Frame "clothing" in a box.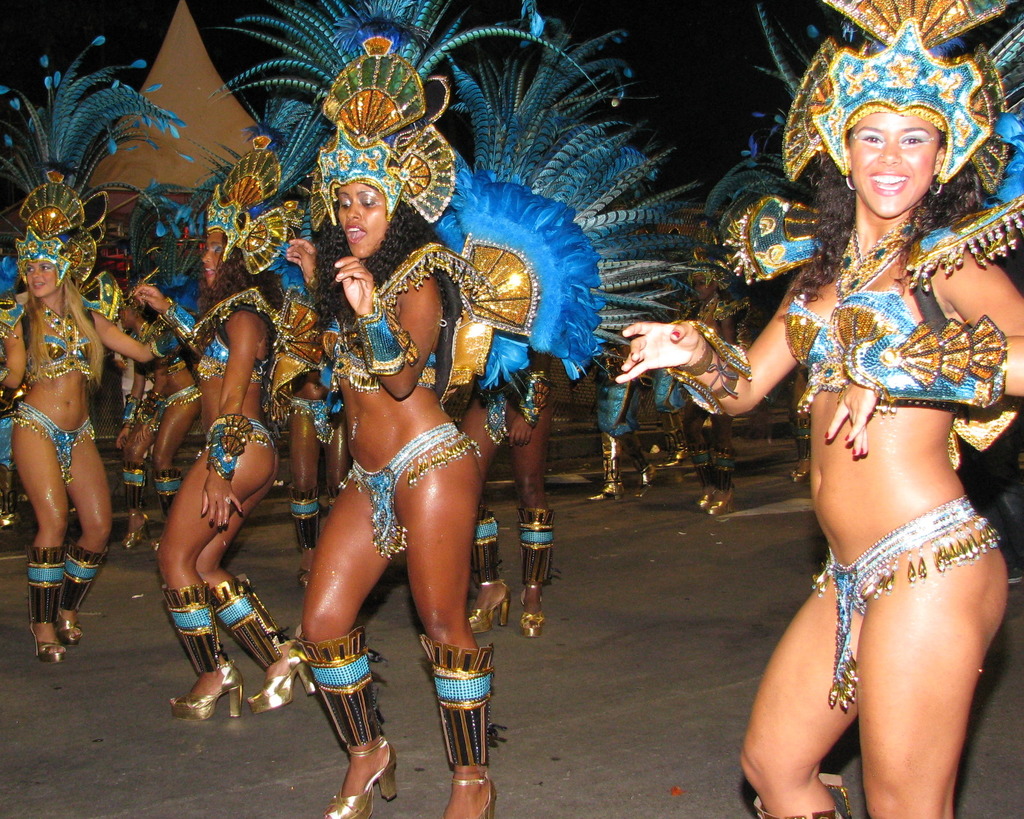
bbox=[817, 502, 1000, 708].
